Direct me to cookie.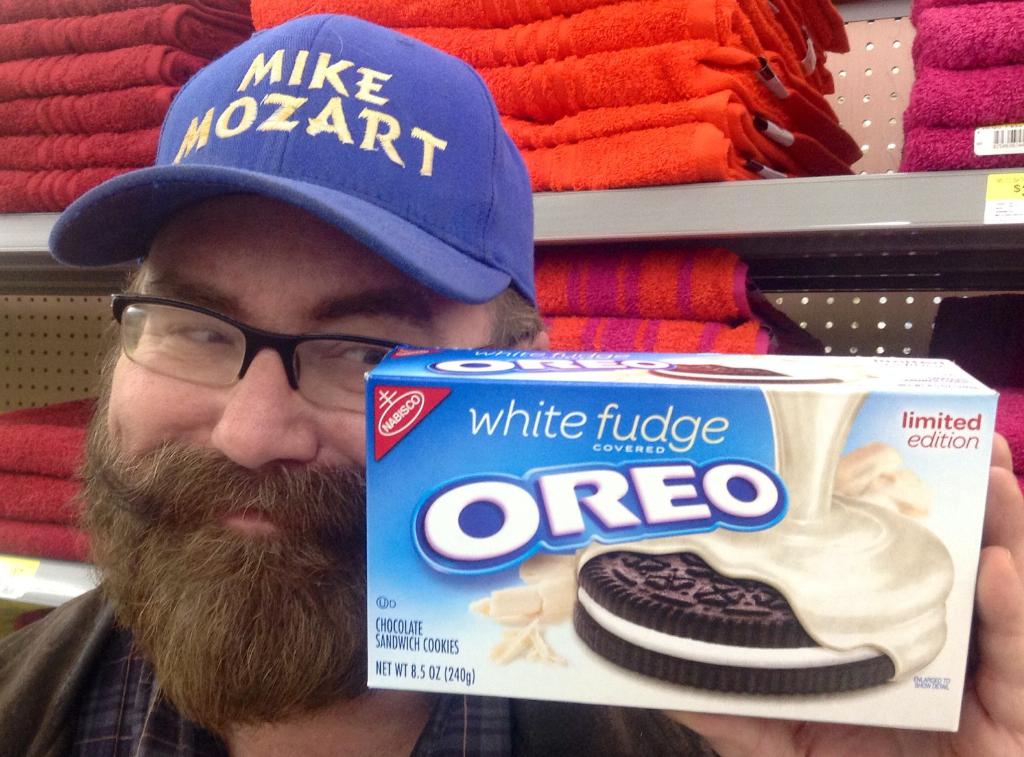
Direction: box(568, 546, 909, 692).
